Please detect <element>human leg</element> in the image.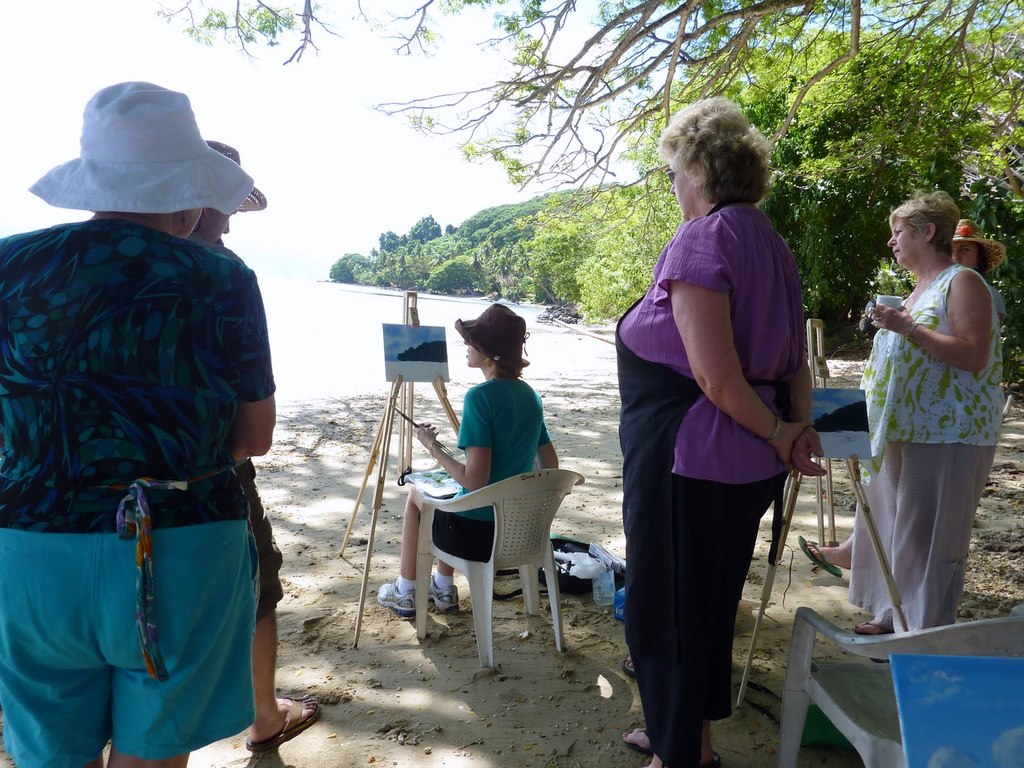
pyautogui.locateOnScreen(0, 523, 108, 767).
